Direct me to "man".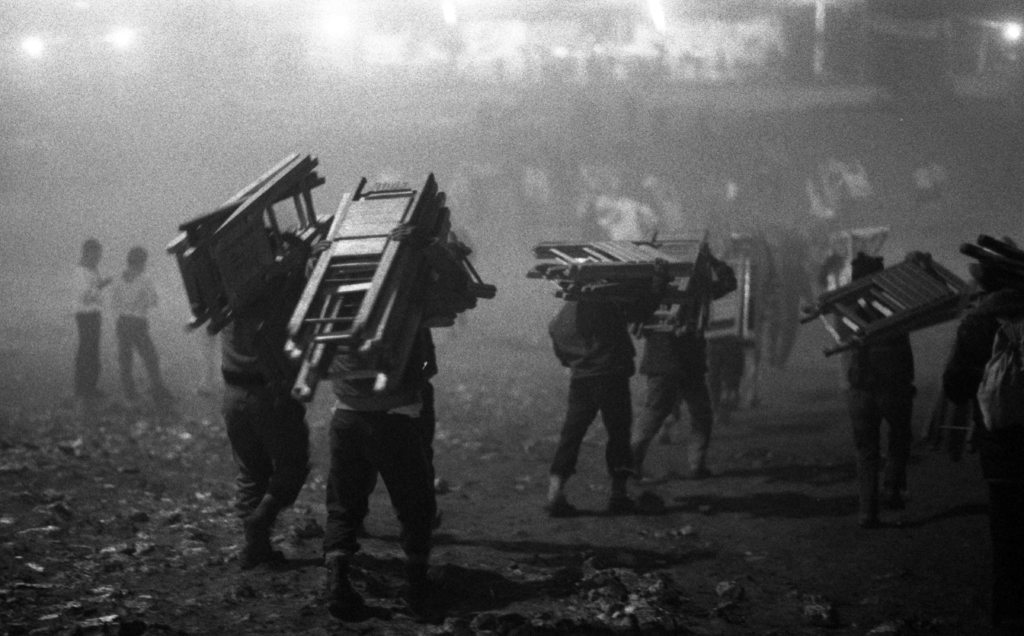
Direction: 628/251/718/482.
